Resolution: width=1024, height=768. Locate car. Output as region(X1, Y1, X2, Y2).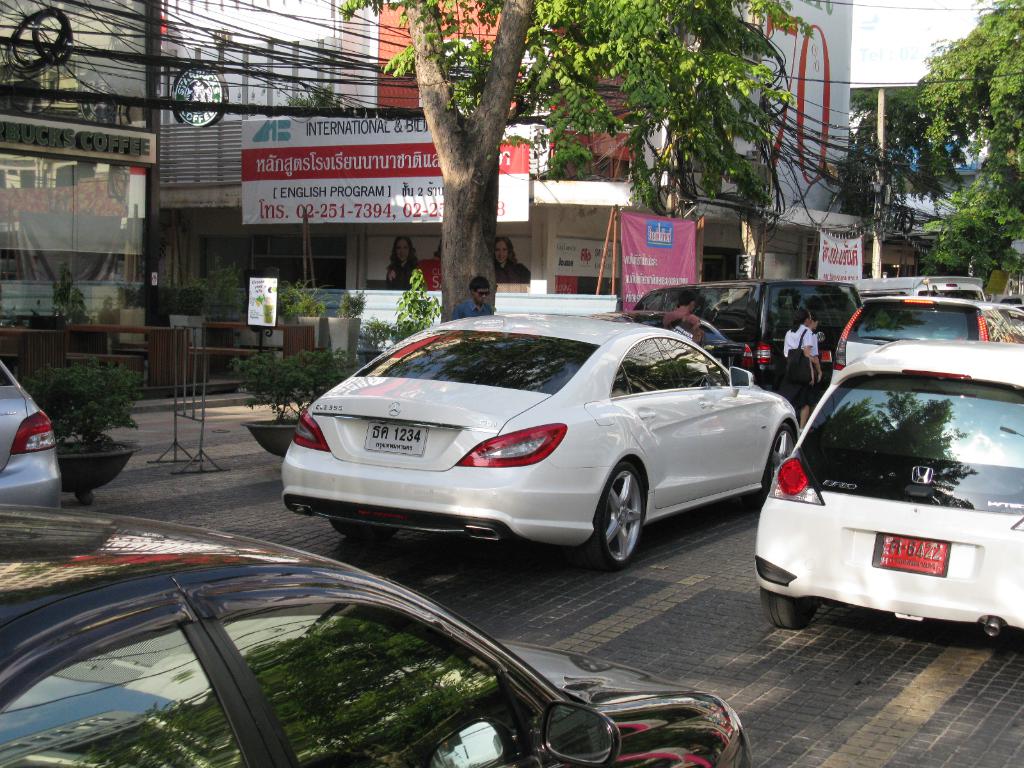
region(0, 506, 756, 767).
